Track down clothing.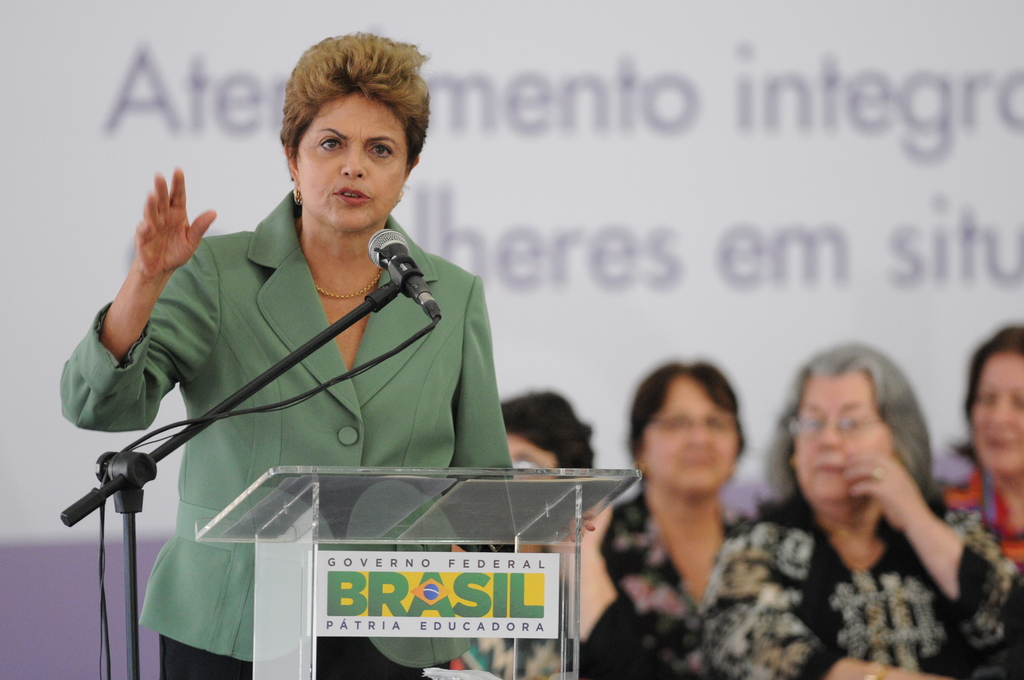
Tracked to bbox(451, 539, 707, 679).
